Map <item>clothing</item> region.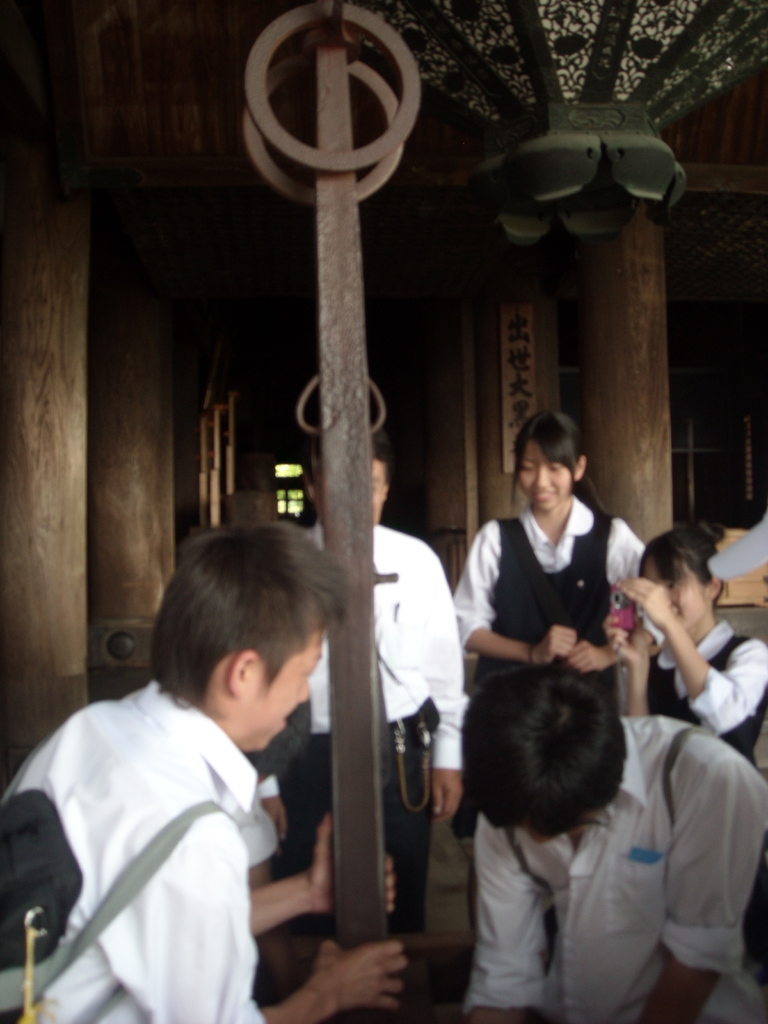
Mapped to [439,717,767,1023].
